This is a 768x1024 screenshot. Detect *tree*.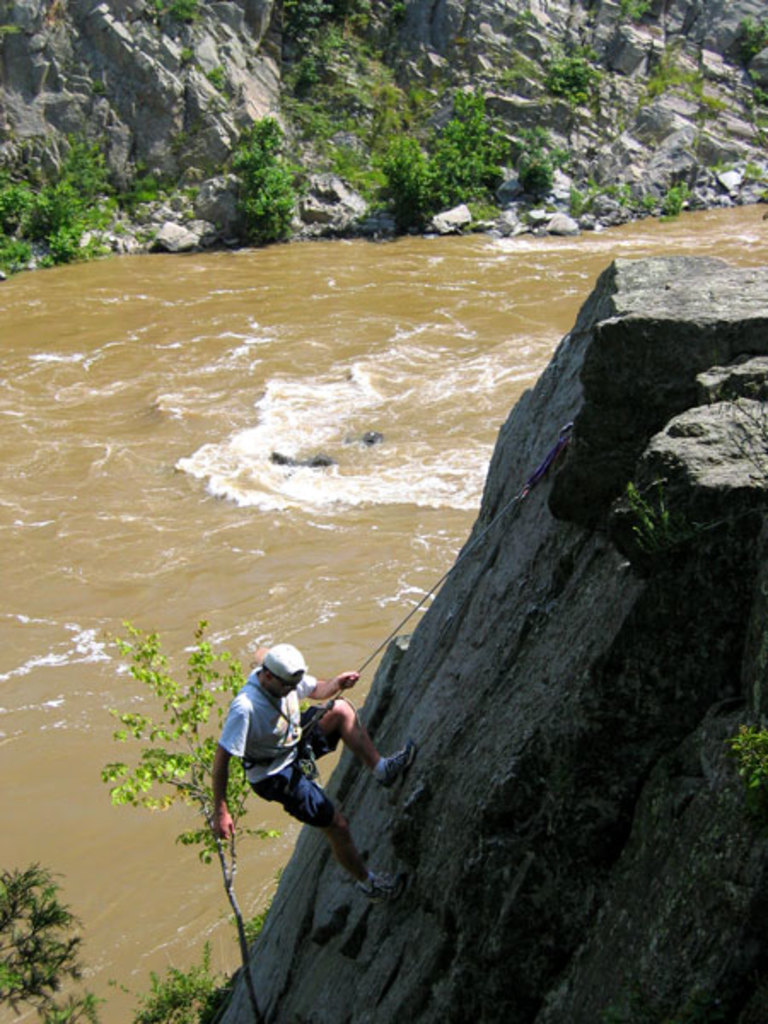
92,623,283,1022.
